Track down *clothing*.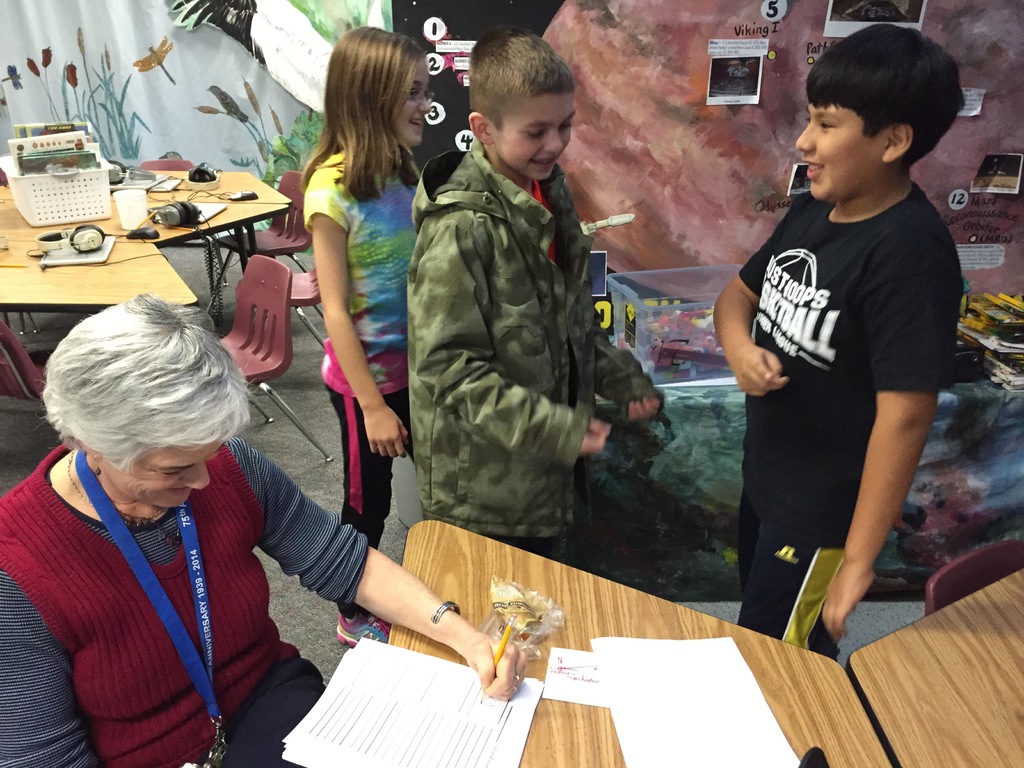
Tracked to 392:126:673:570.
